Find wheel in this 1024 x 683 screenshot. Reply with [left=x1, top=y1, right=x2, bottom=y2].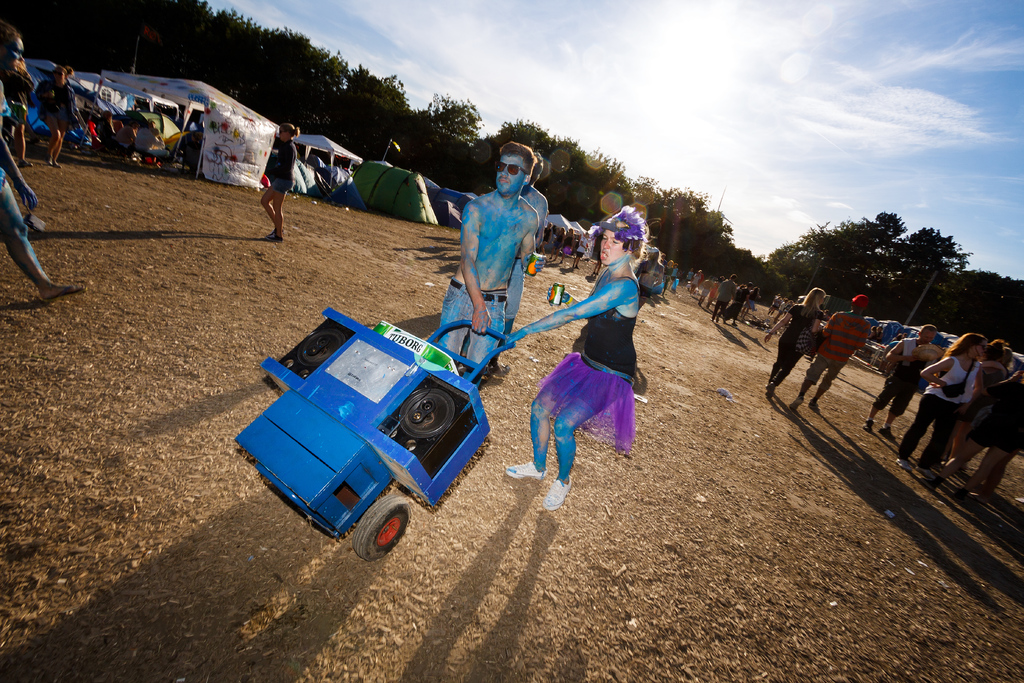
[left=404, top=386, right=457, bottom=443].
